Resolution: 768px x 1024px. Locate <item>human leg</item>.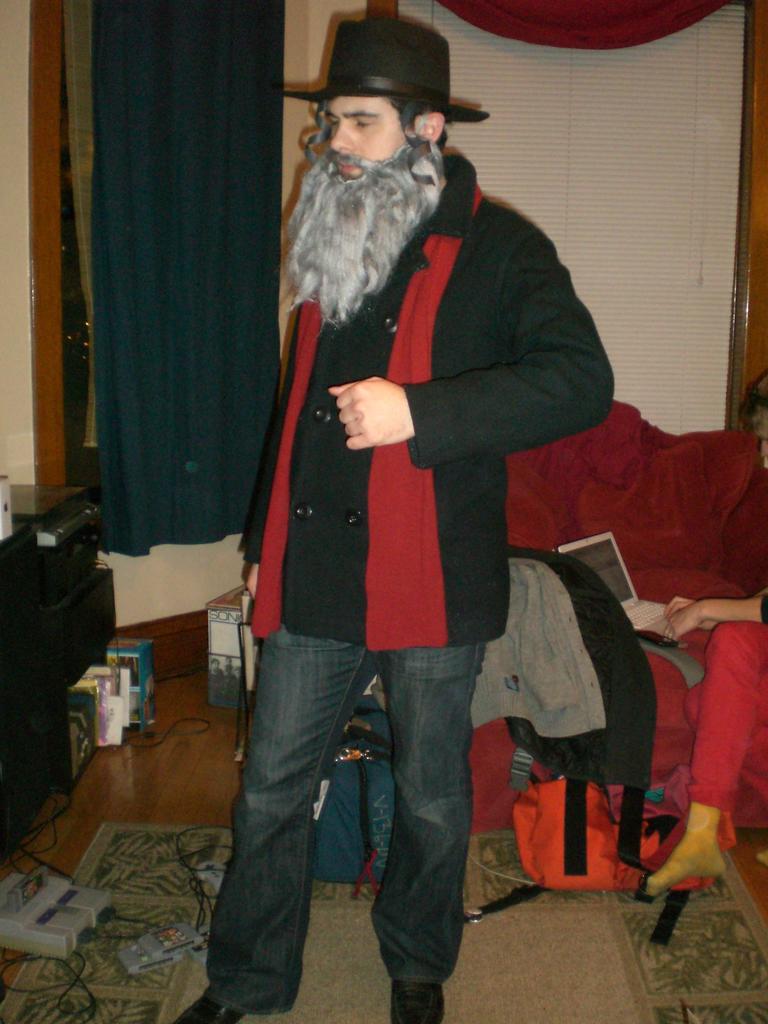
bbox(180, 622, 380, 1023).
